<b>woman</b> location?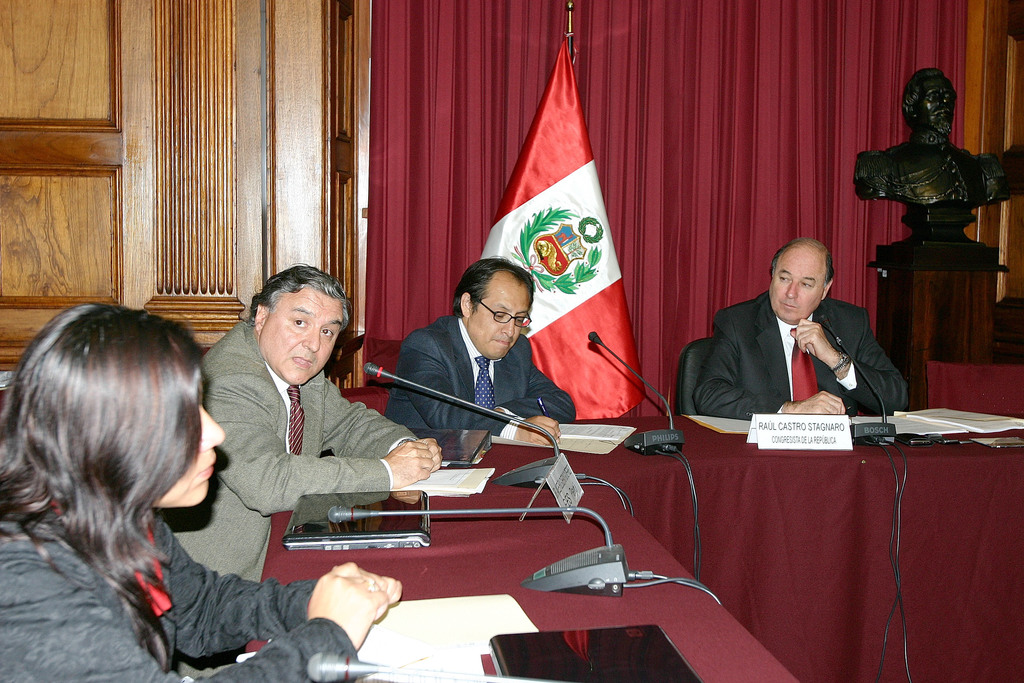
[0, 305, 403, 682]
